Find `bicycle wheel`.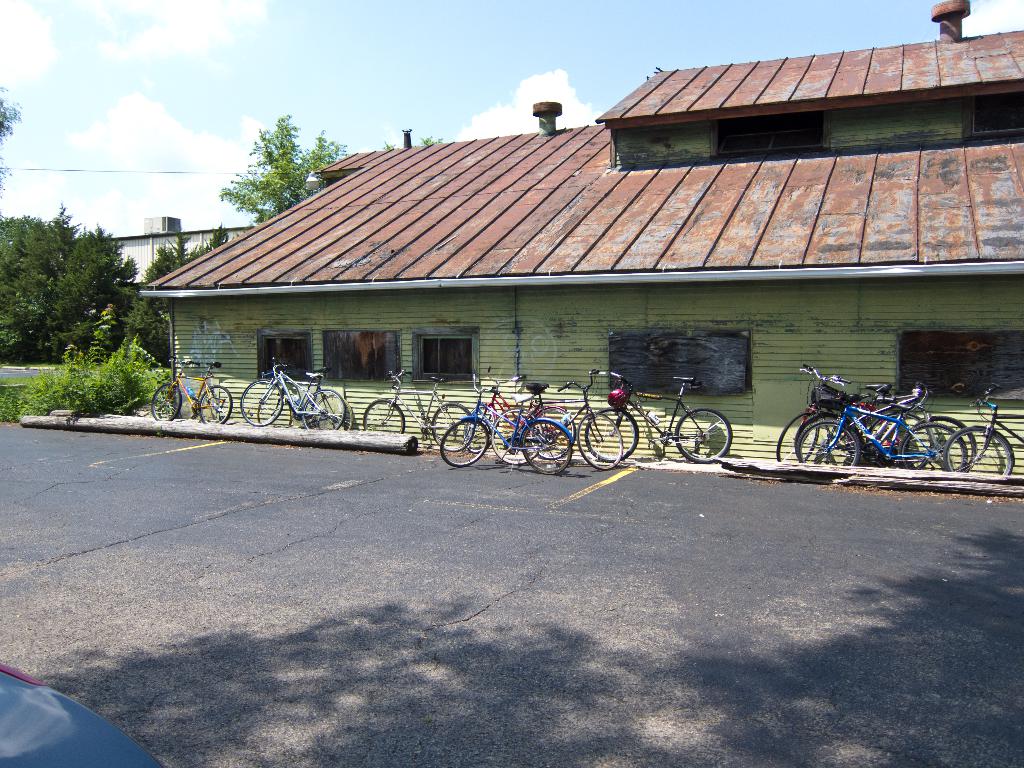
(x1=792, y1=416, x2=860, y2=467).
